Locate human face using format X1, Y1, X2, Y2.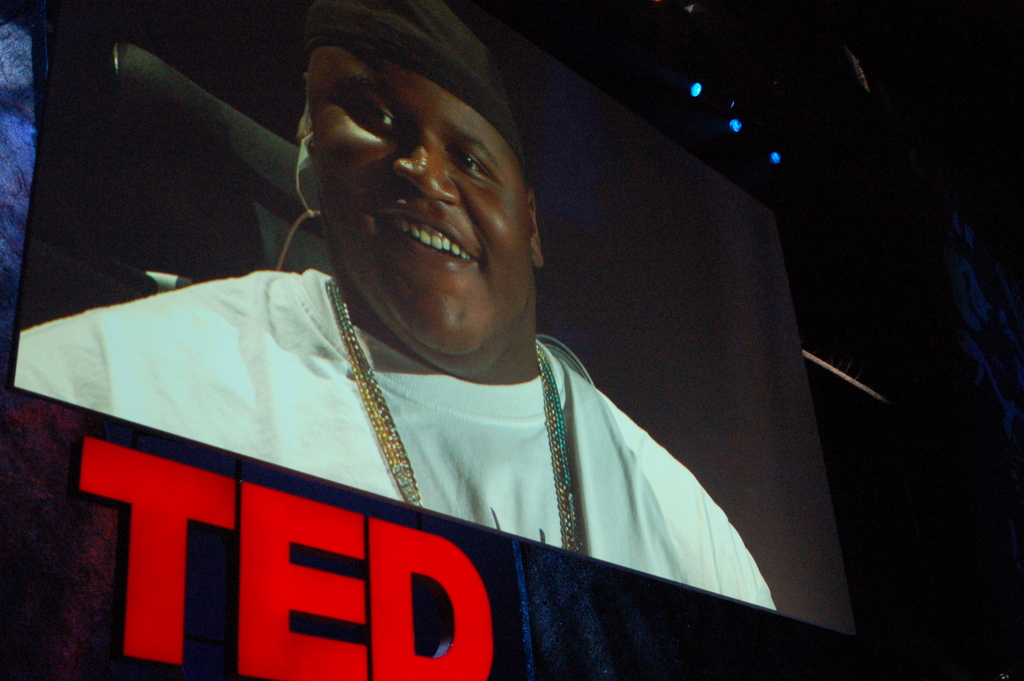
315, 79, 540, 366.
